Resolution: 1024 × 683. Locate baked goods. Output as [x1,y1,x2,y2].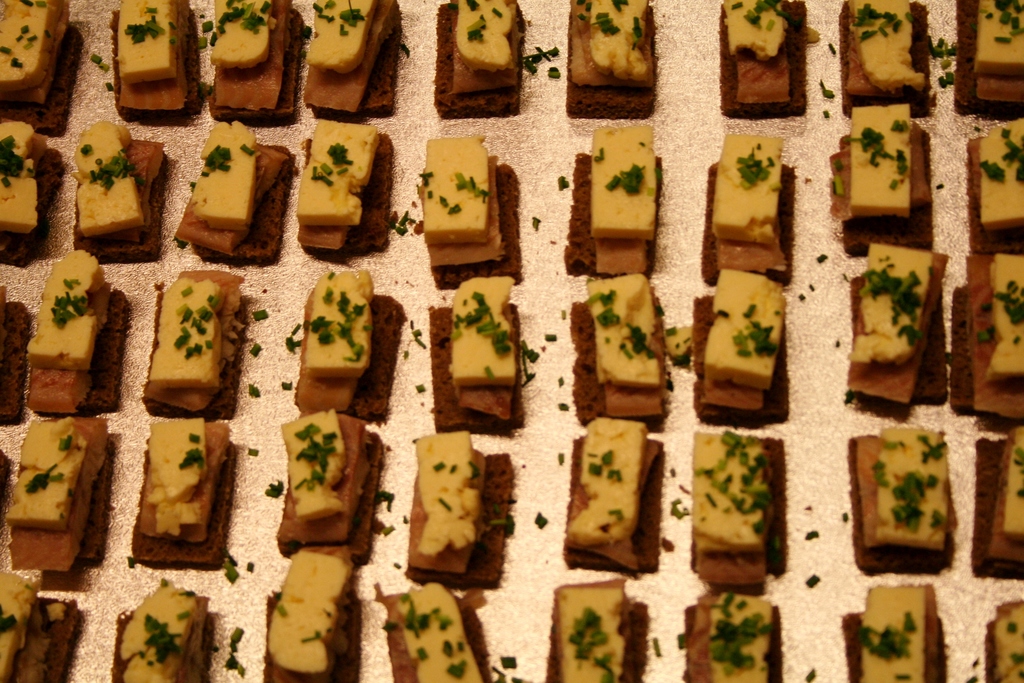
[72,124,170,260].
